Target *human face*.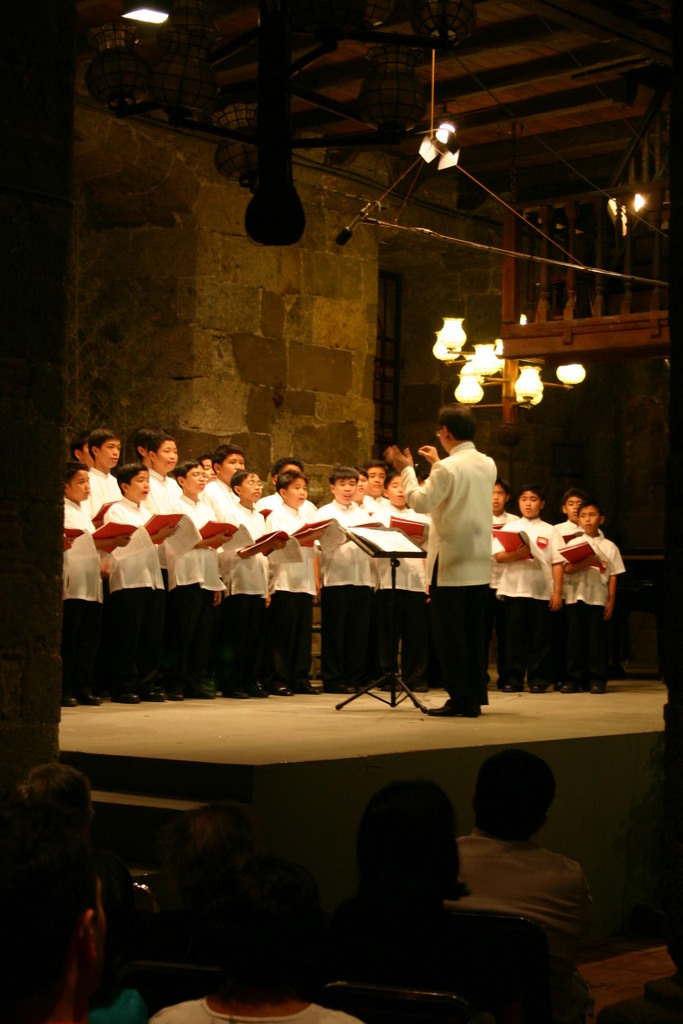
Target region: detection(236, 477, 264, 498).
